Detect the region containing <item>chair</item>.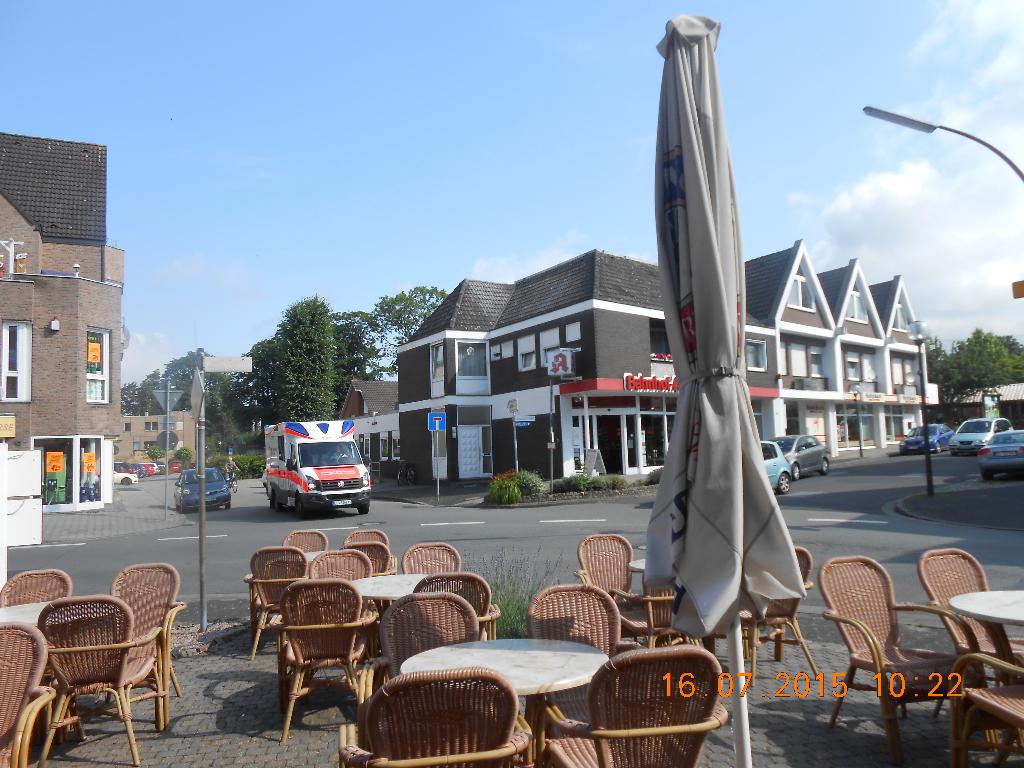
left=16, top=580, right=175, bottom=767.
